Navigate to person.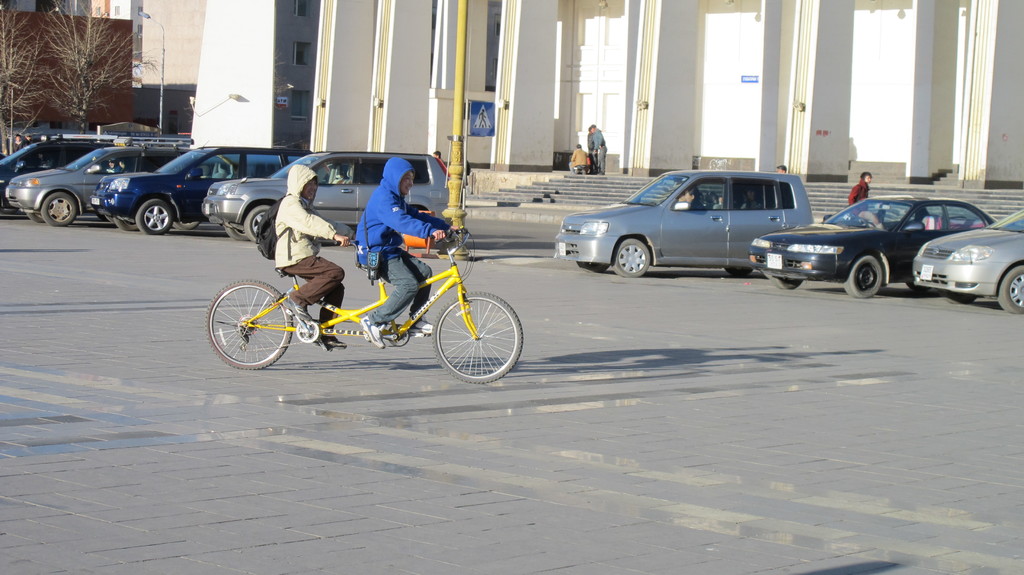
Navigation target: bbox(592, 122, 610, 179).
